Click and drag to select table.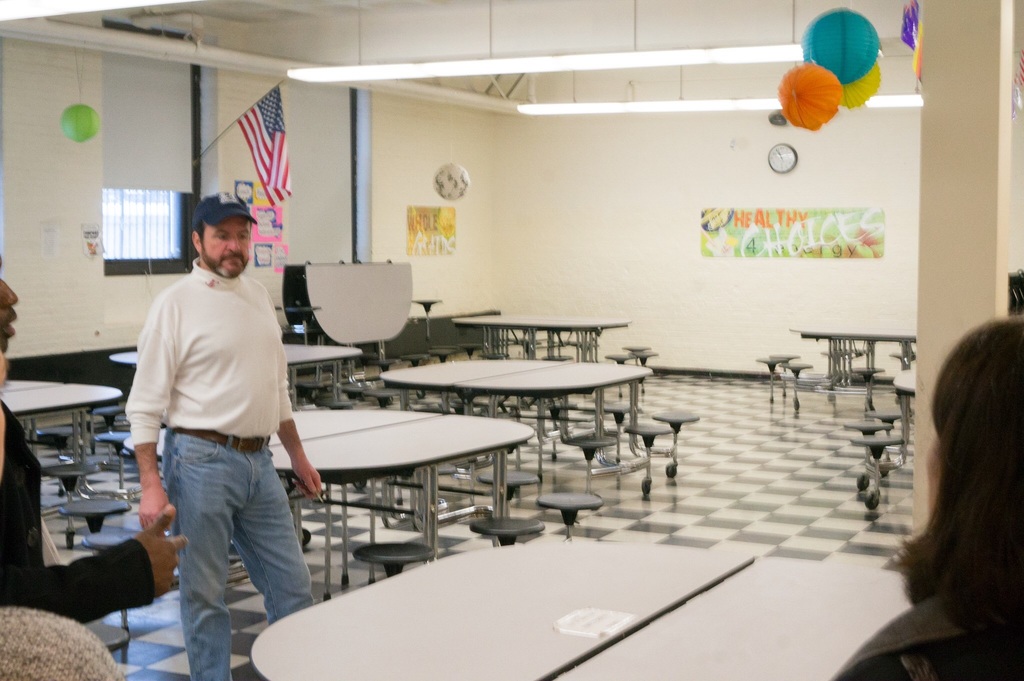
Selection: box(5, 368, 127, 507).
